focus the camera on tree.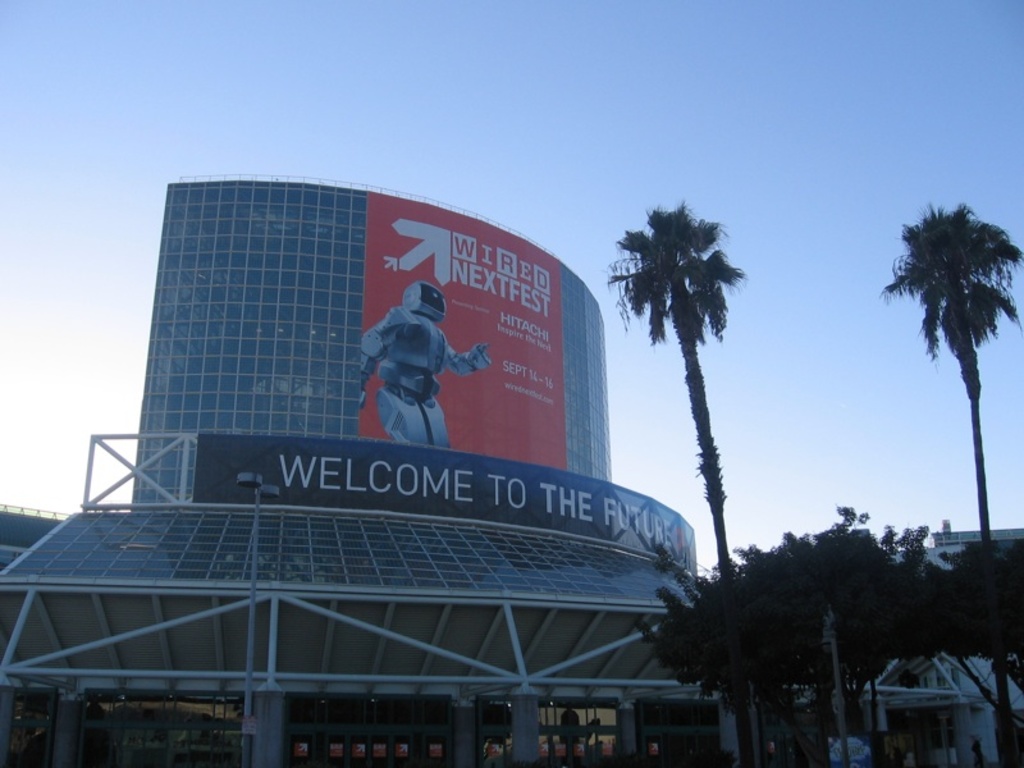
Focus region: 874/201/1023/767.
